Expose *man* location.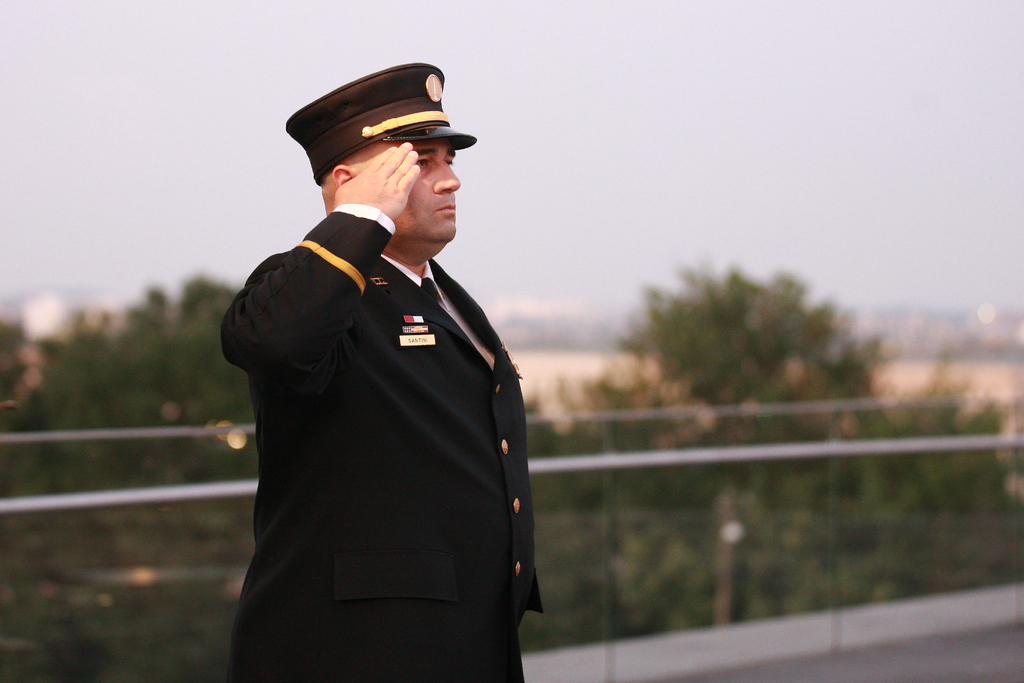
Exposed at (225, 59, 543, 682).
